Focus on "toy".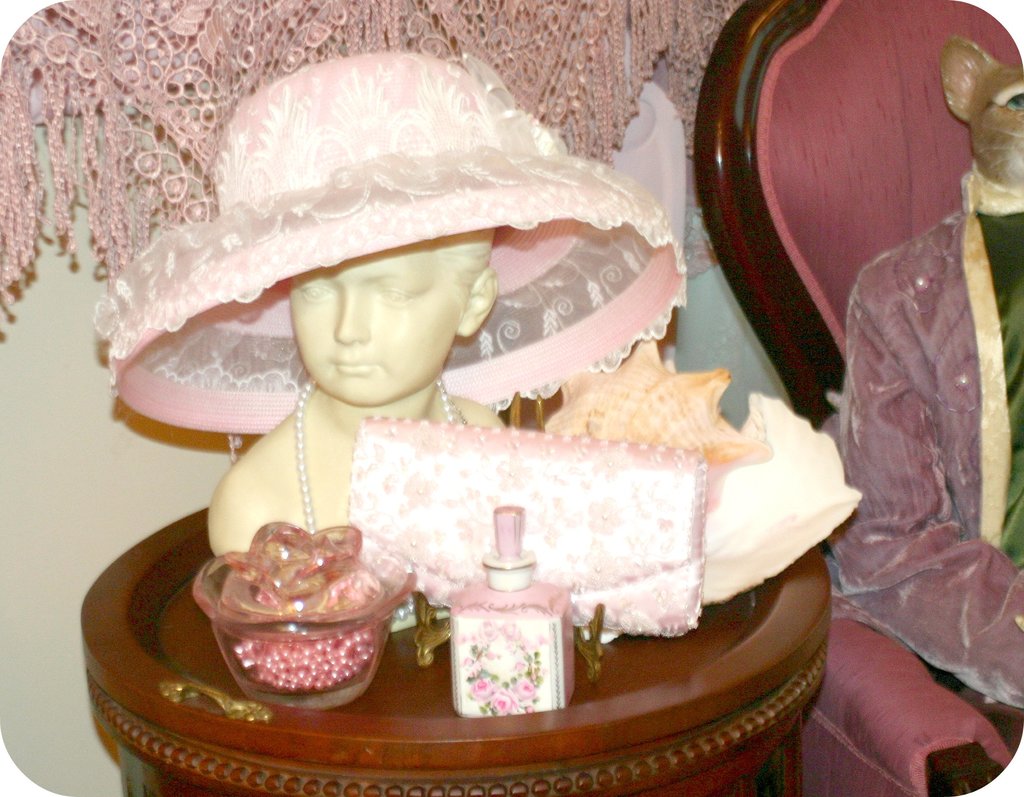
Focused at detection(83, 40, 691, 574).
